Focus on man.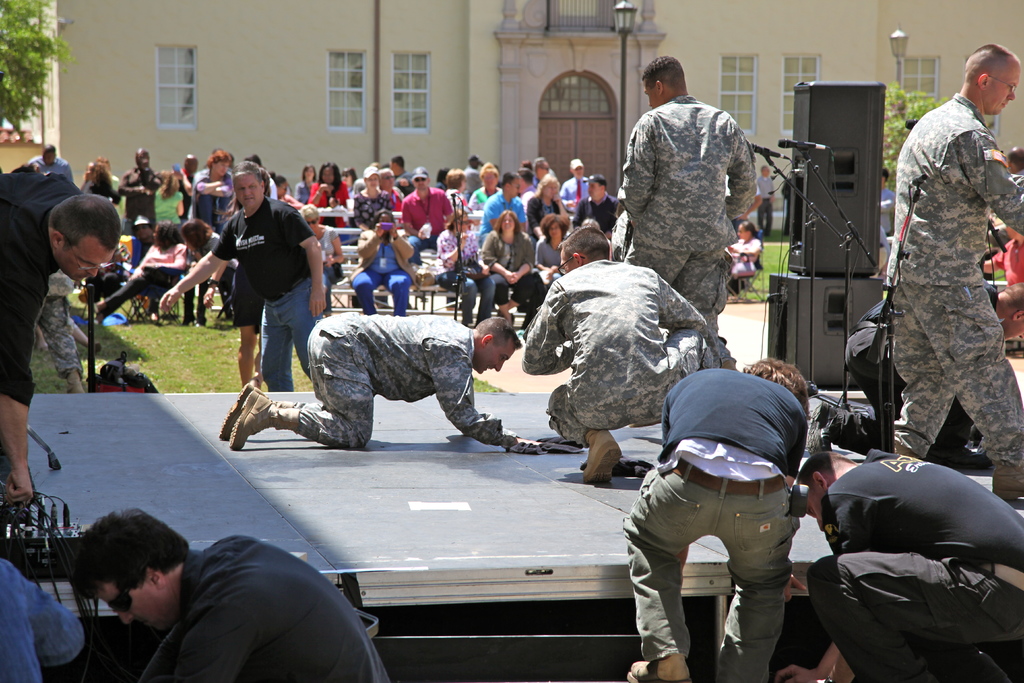
Focused at [x1=159, y1=160, x2=326, y2=389].
